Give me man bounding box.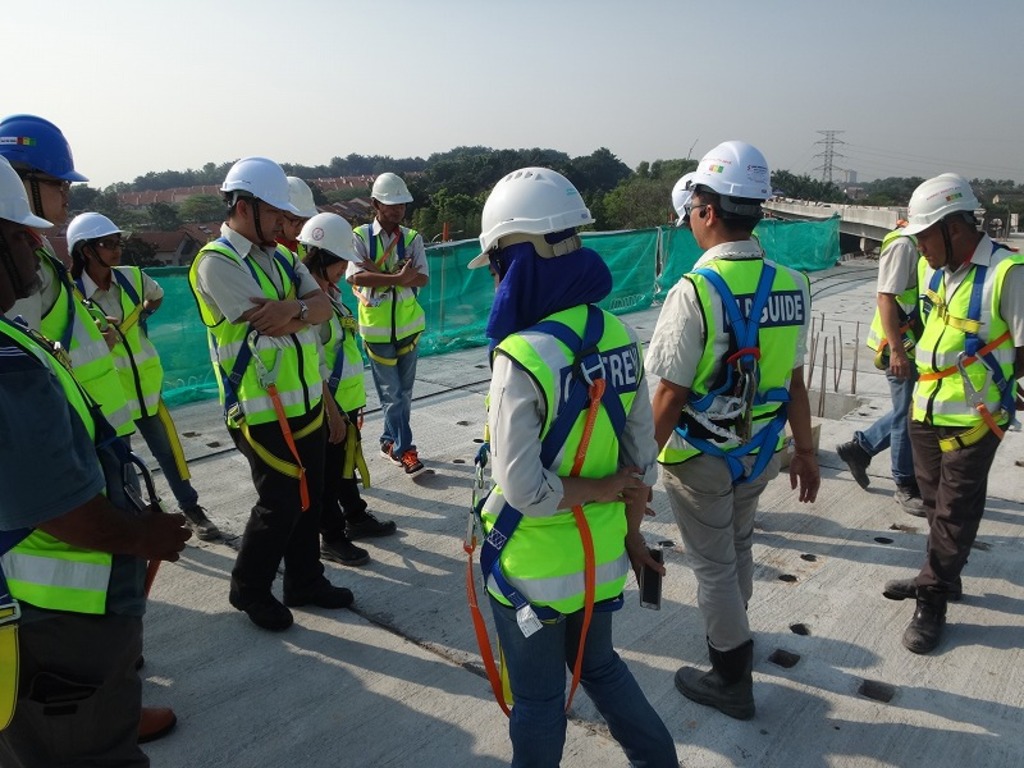
0:113:180:767.
